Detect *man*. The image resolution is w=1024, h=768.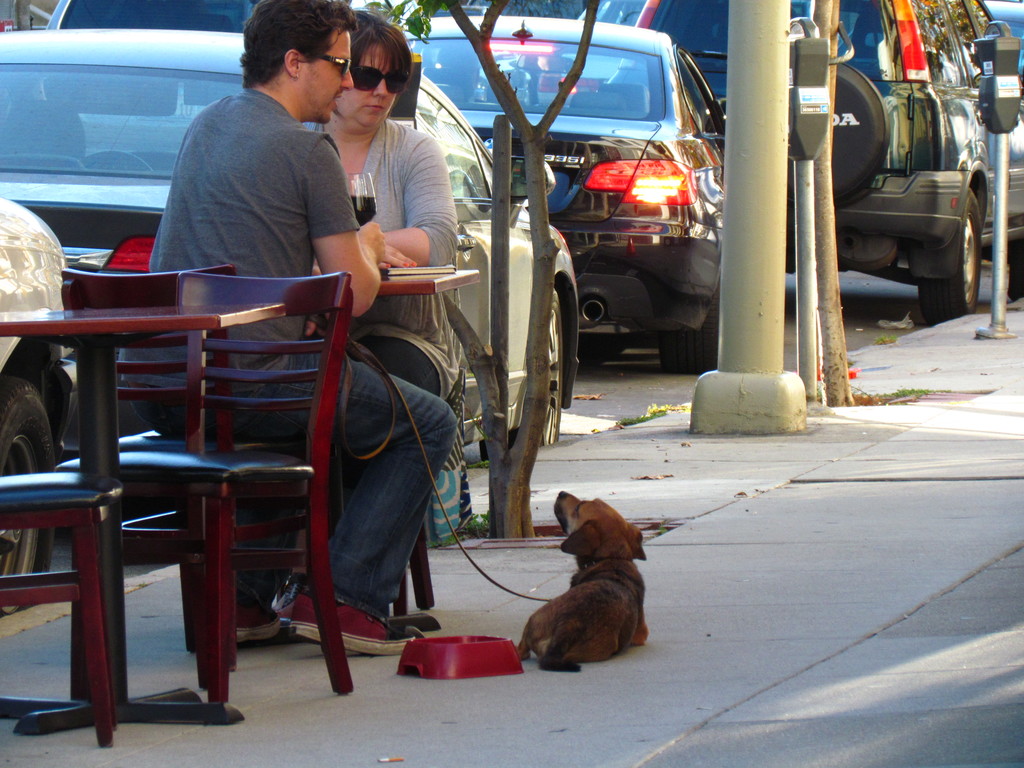
locate(118, 0, 456, 654).
